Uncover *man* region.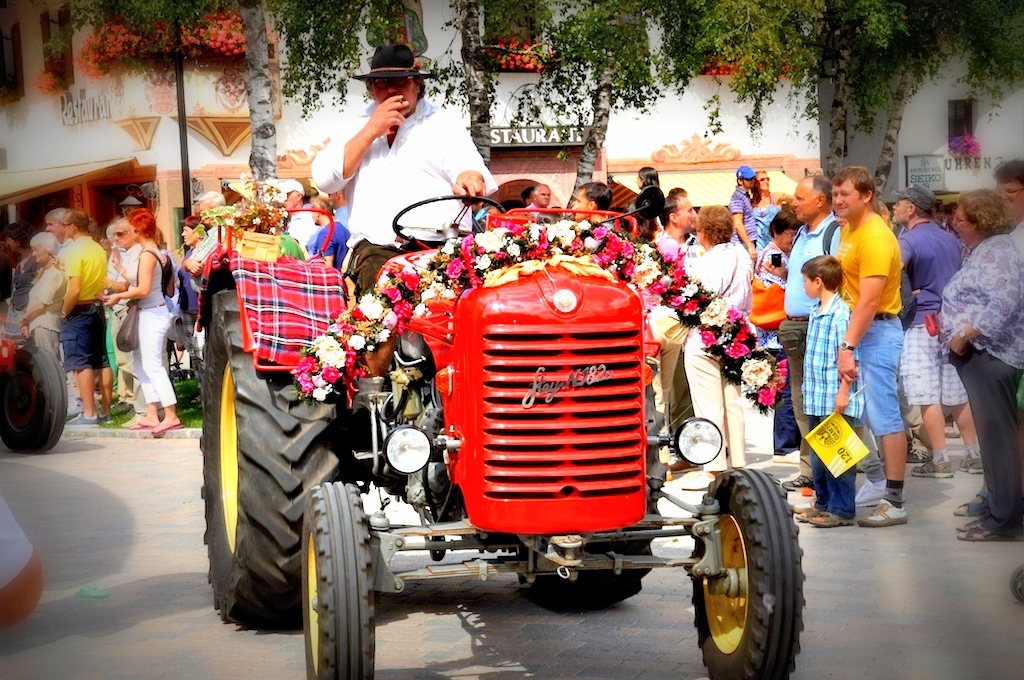
Uncovered: {"x1": 275, "y1": 179, "x2": 315, "y2": 262}.
